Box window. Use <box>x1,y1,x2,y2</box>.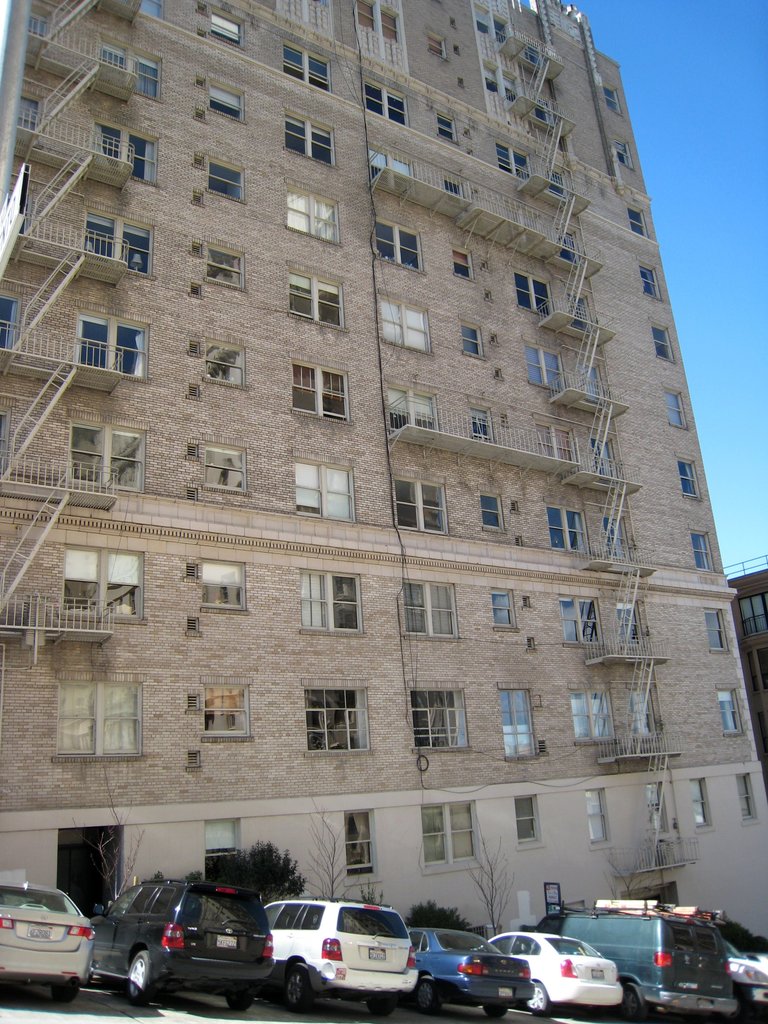
<box>606,517,636,563</box>.
